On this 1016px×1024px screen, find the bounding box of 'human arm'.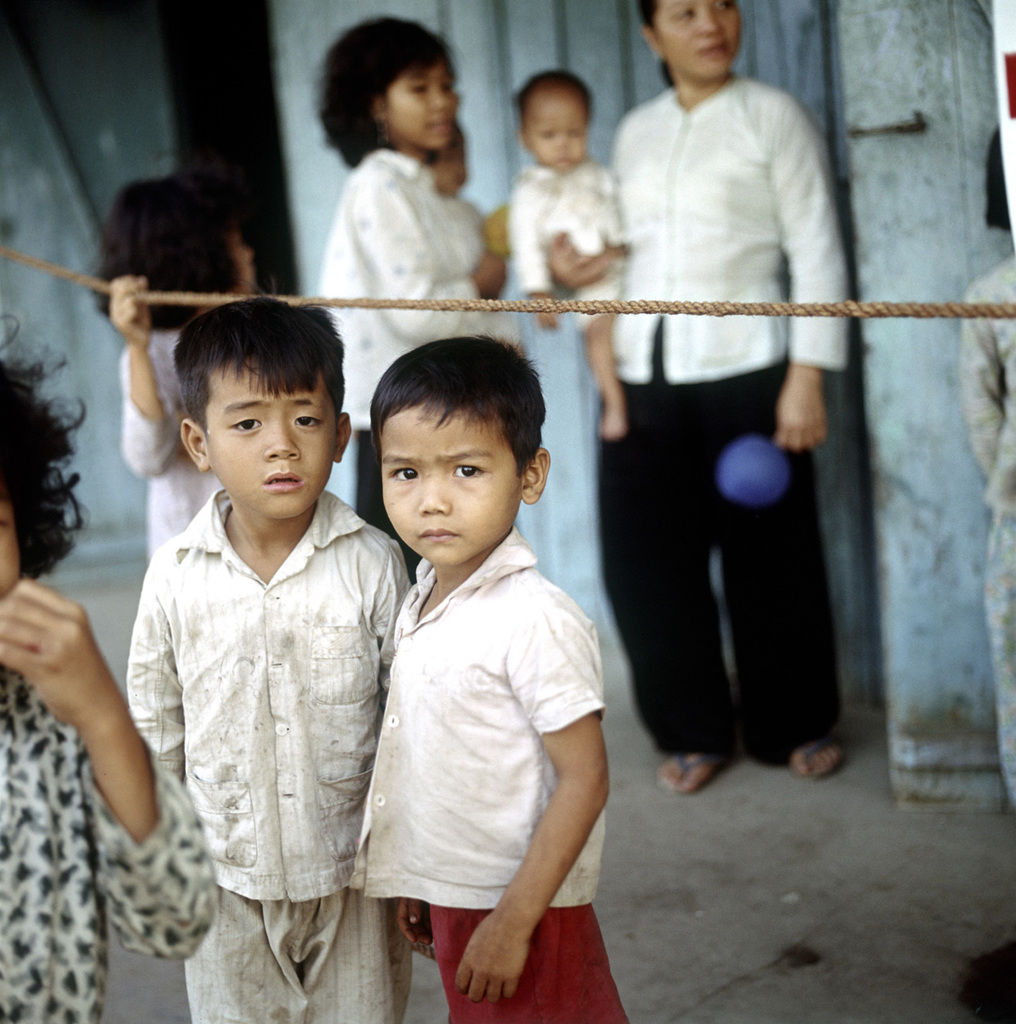
Bounding box: [21,545,176,937].
